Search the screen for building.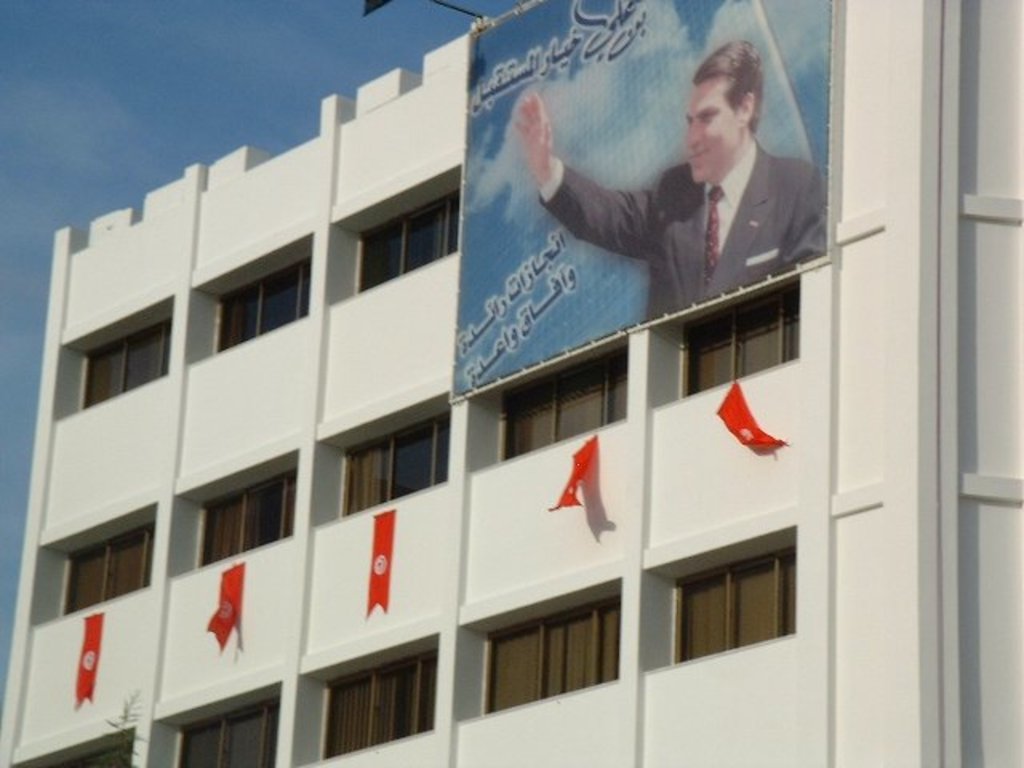
Found at <bbox>0, 0, 1022, 766</bbox>.
